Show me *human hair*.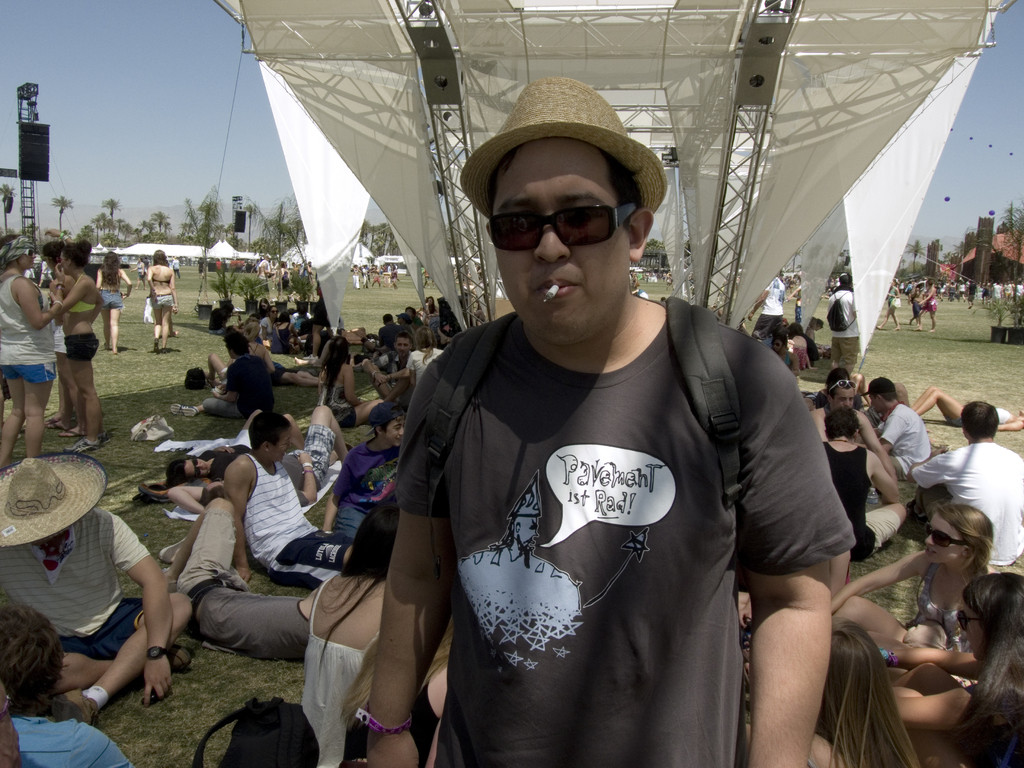
*human hair* is here: {"left": 771, "top": 330, "right": 785, "bottom": 342}.
